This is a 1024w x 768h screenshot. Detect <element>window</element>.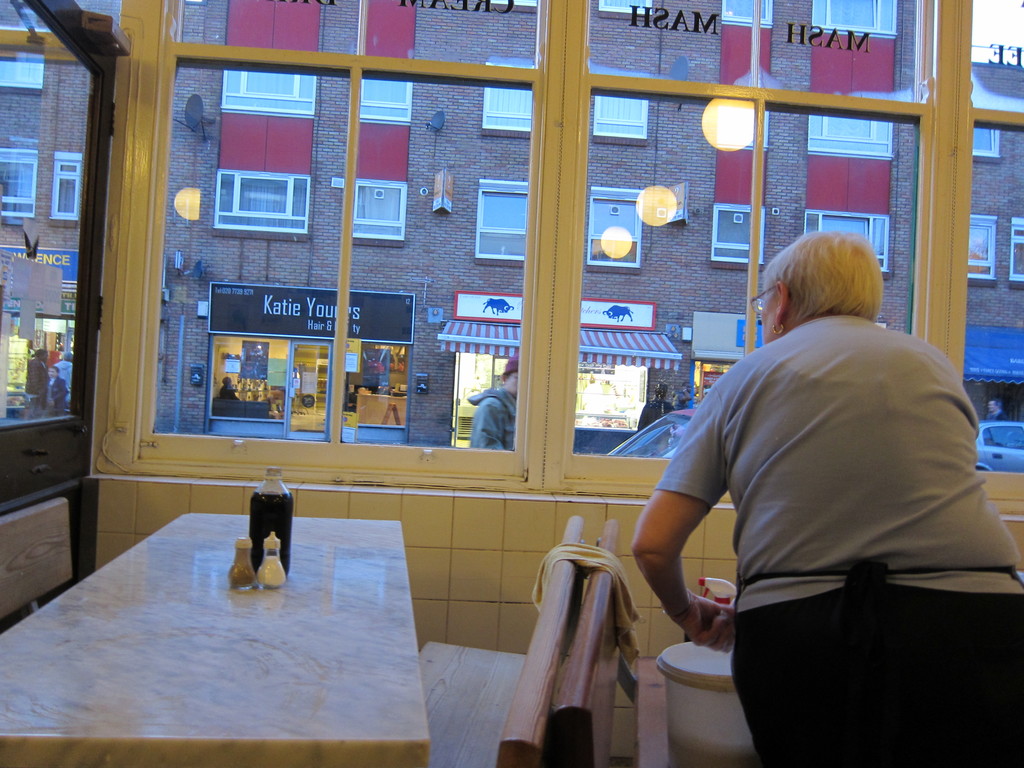
box(712, 202, 772, 268).
